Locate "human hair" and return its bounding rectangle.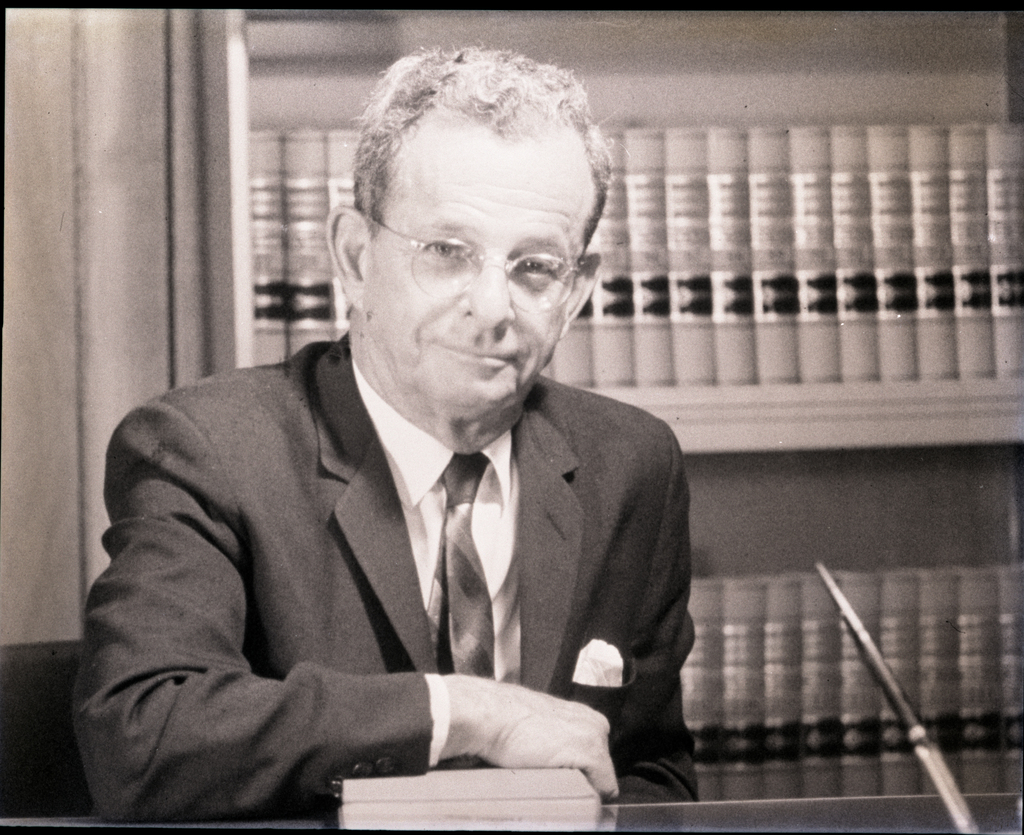
x1=342, y1=40, x2=605, y2=287.
